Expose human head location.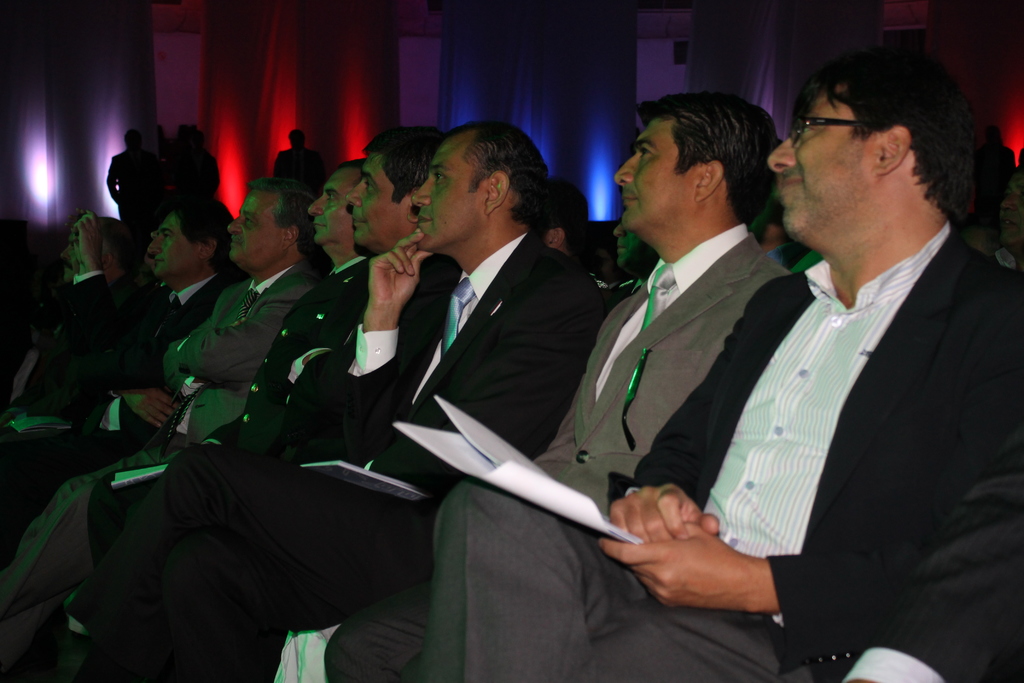
Exposed at x1=306, y1=155, x2=367, y2=263.
